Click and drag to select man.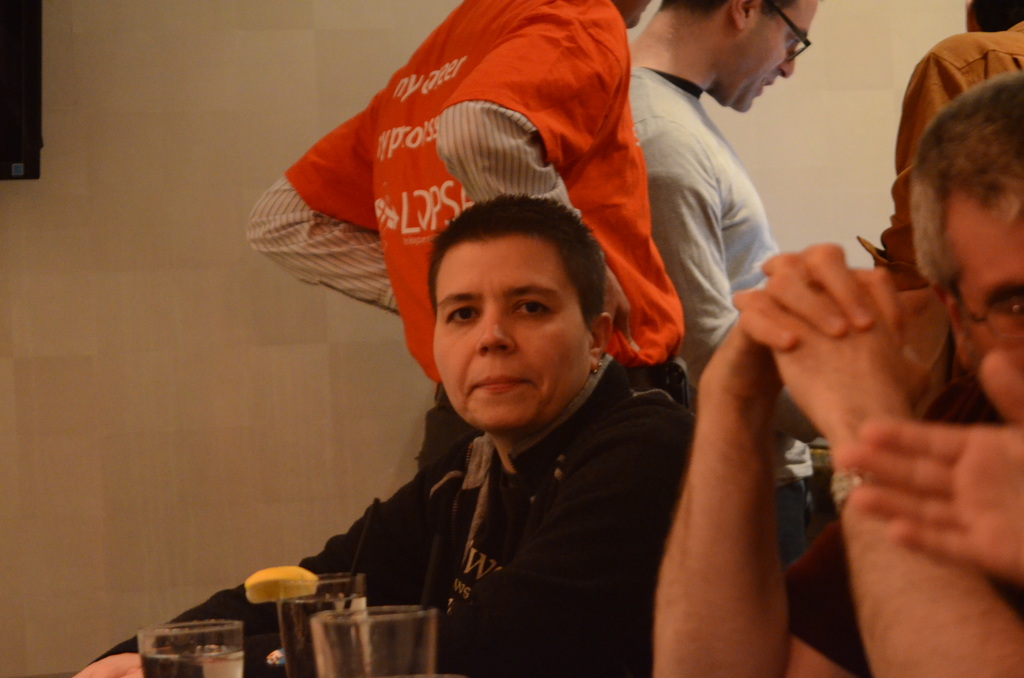
Selection: bbox(589, 10, 833, 405).
